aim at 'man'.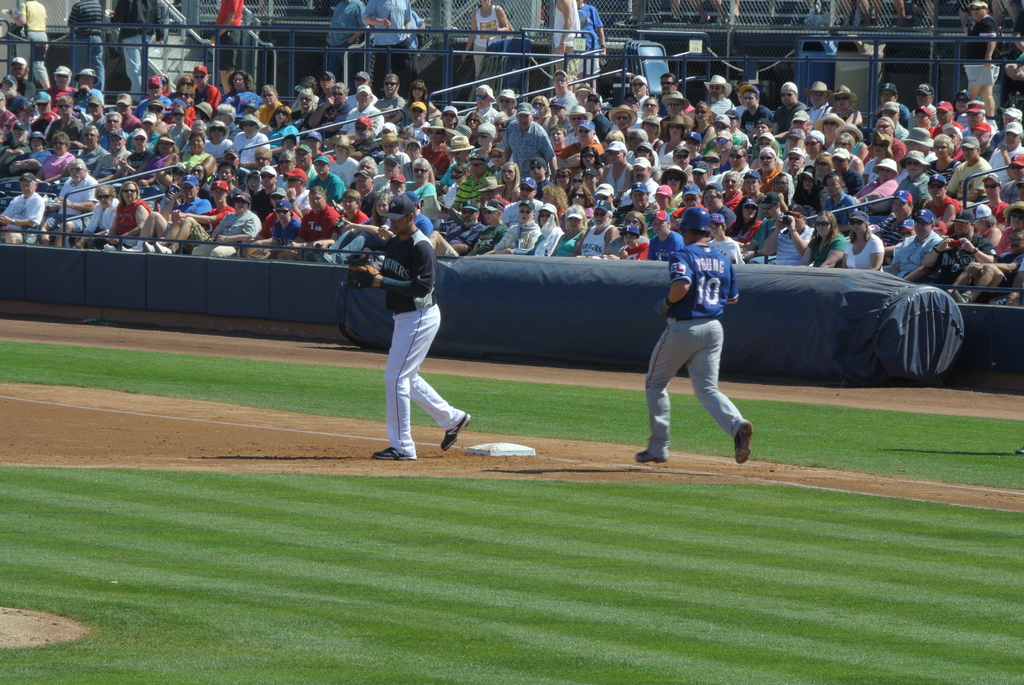
Aimed at <region>49, 157, 104, 246</region>.
